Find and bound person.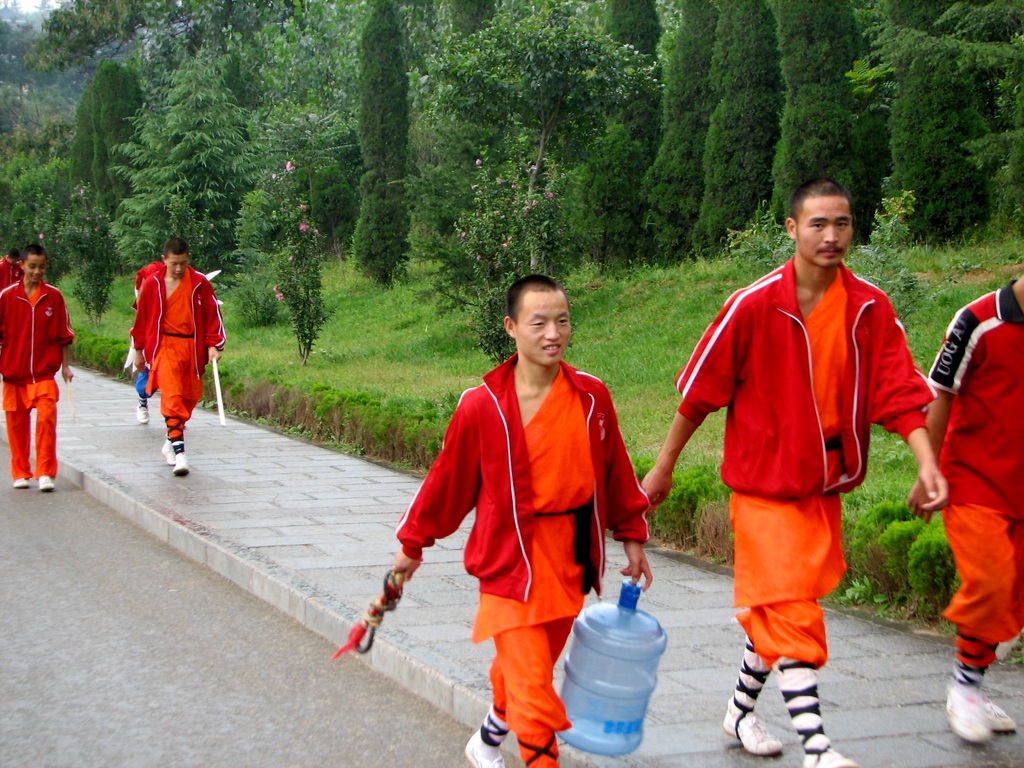
Bound: x1=0 y1=240 x2=81 y2=499.
